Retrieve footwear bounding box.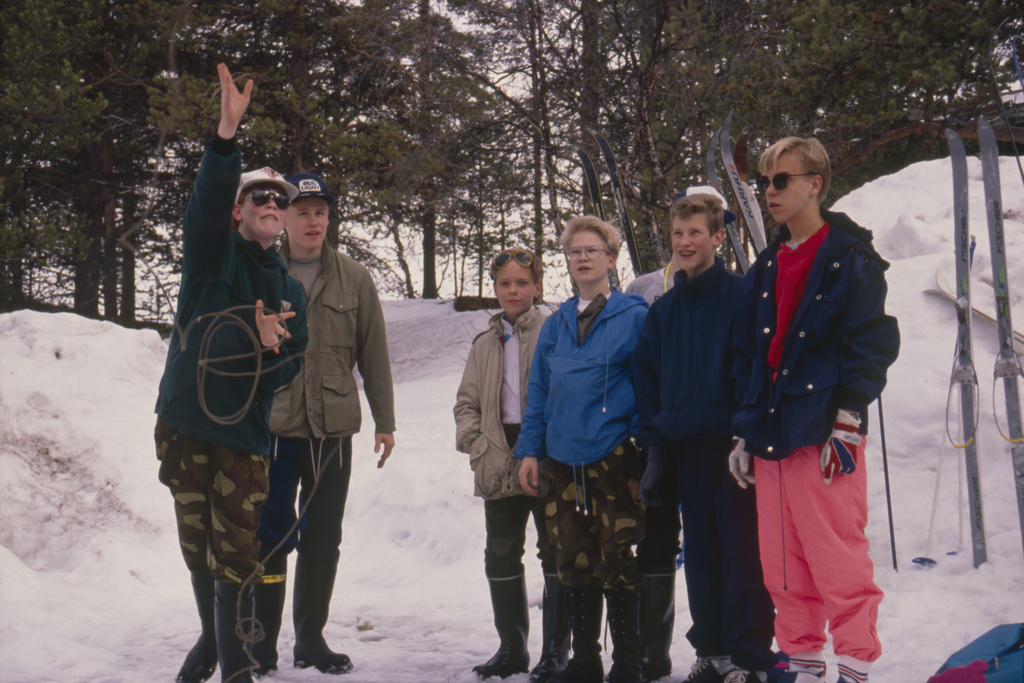
Bounding box: 167/559/213/682.
